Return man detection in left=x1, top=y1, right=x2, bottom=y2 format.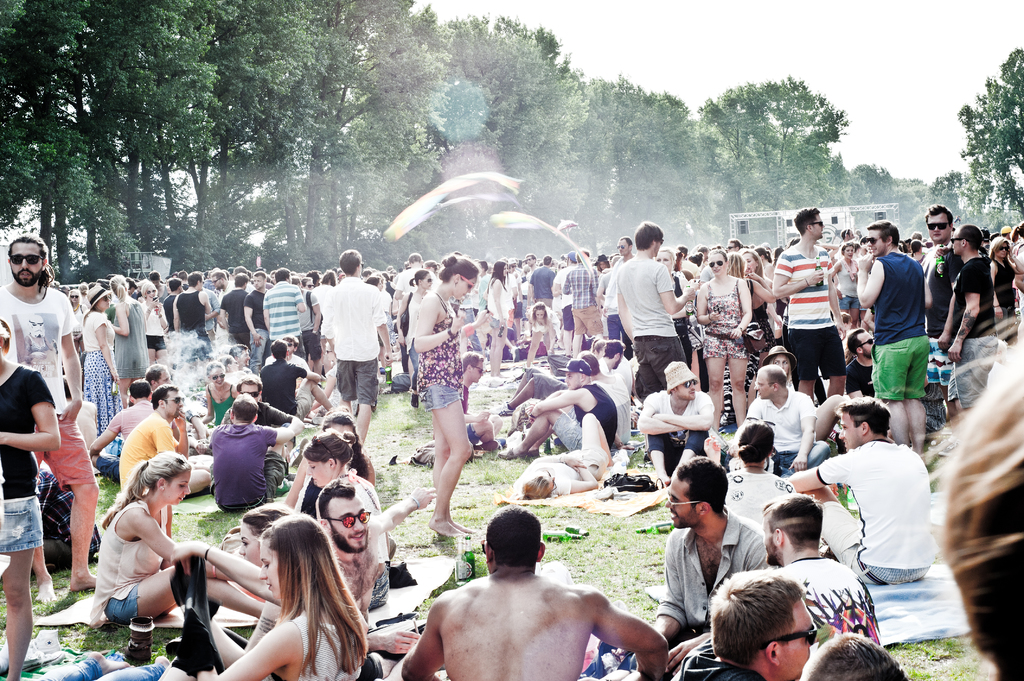
left=218, top=374, right=293, bottom=429.
